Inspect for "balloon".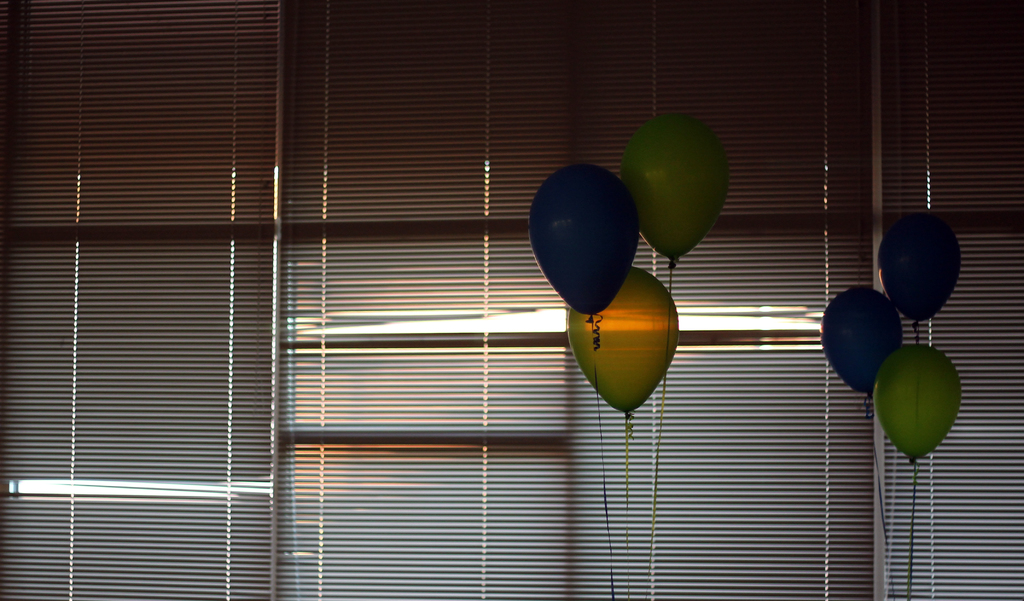
Inspection: locate(527, 163, 639, 321).
